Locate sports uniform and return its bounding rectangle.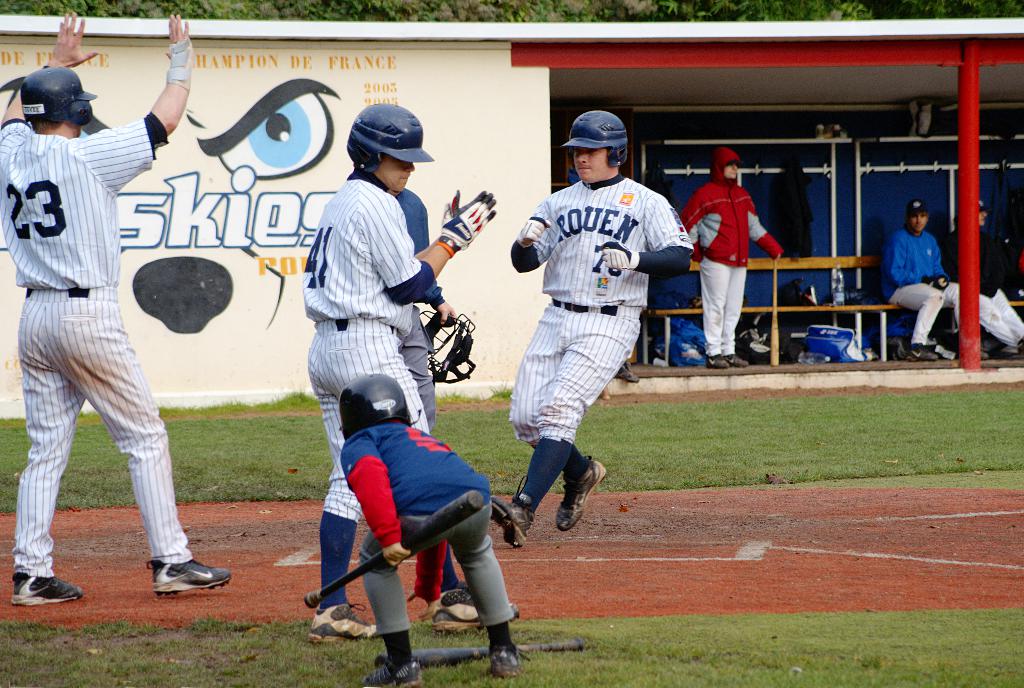
(left=336, top=363, right=513, bottom=687).
